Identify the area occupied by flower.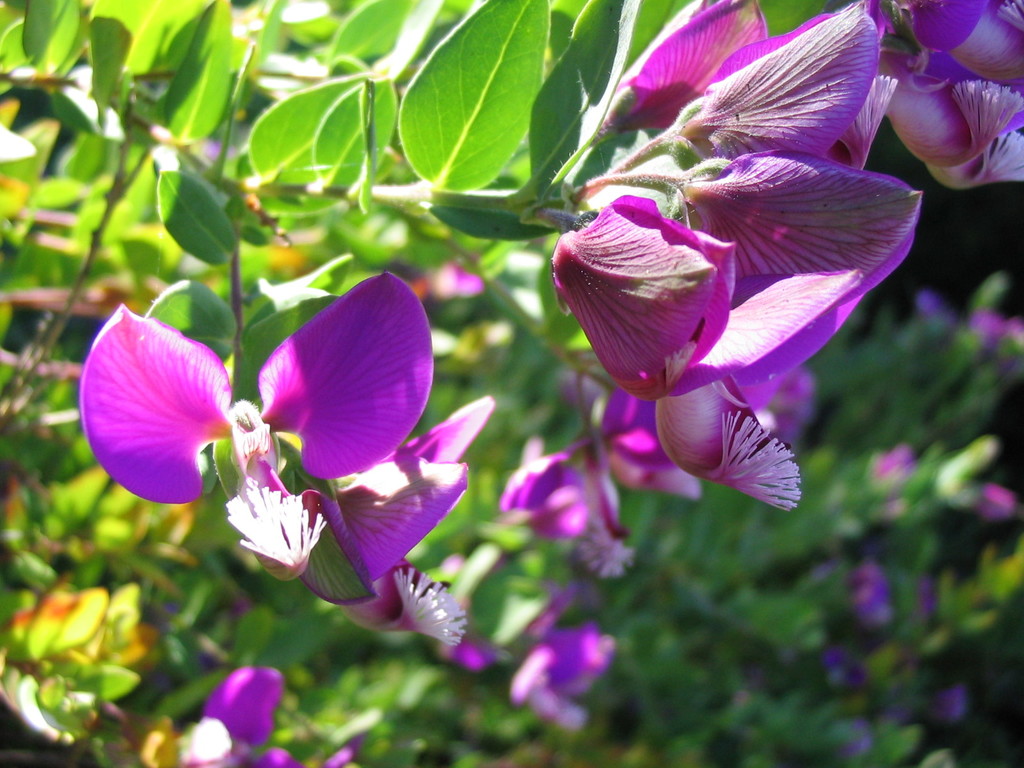
Area: (x1=877, y1=0, x2=1023, y2=199).
